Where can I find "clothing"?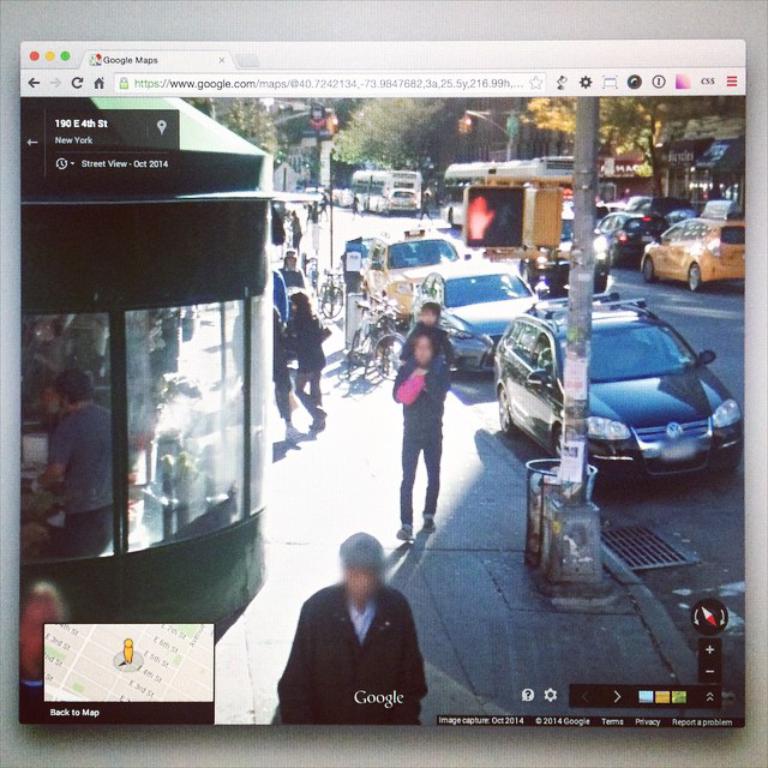
You can find it at BBox(287, 312, 328, 418).
